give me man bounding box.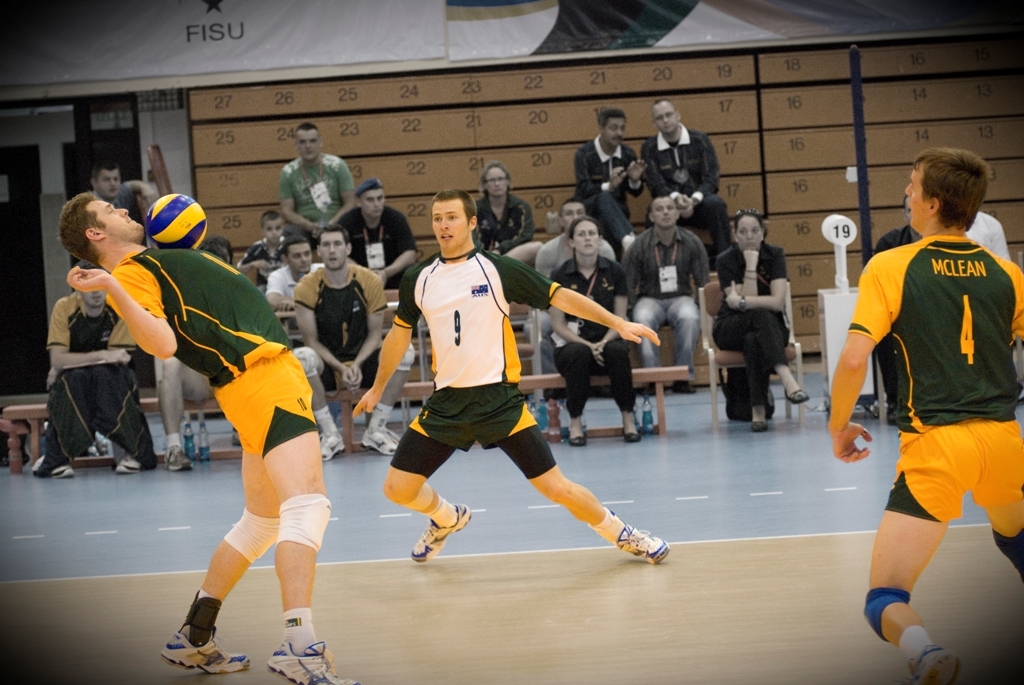
290,229,409,454.
